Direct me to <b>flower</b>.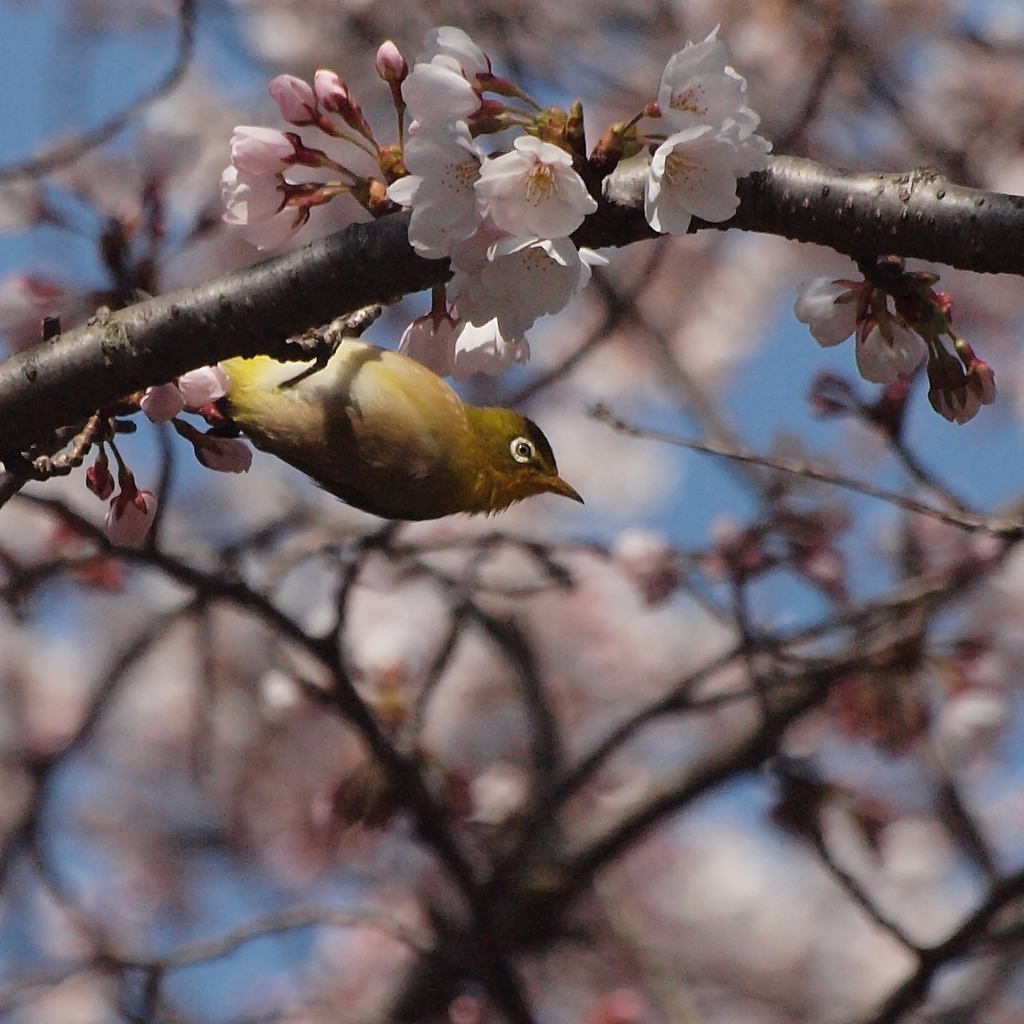
Direction: 480/234/601/309.
